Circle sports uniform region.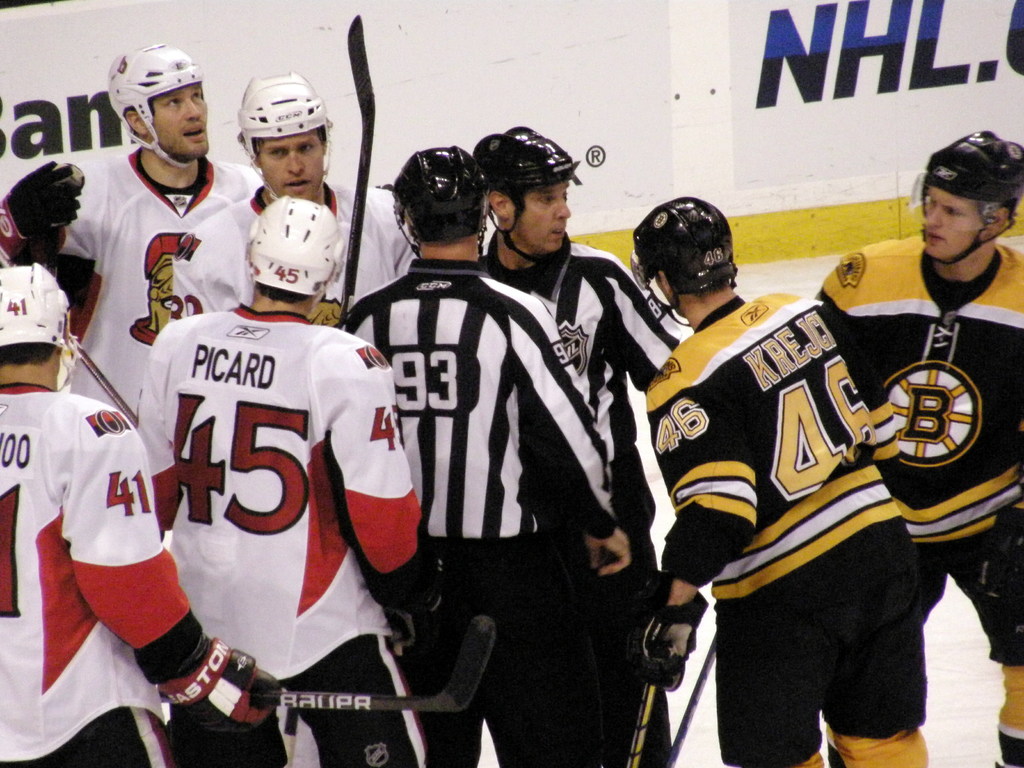
Region: {"x1": 61, "y1": 43, "x2": 259, "y2": 421}.
